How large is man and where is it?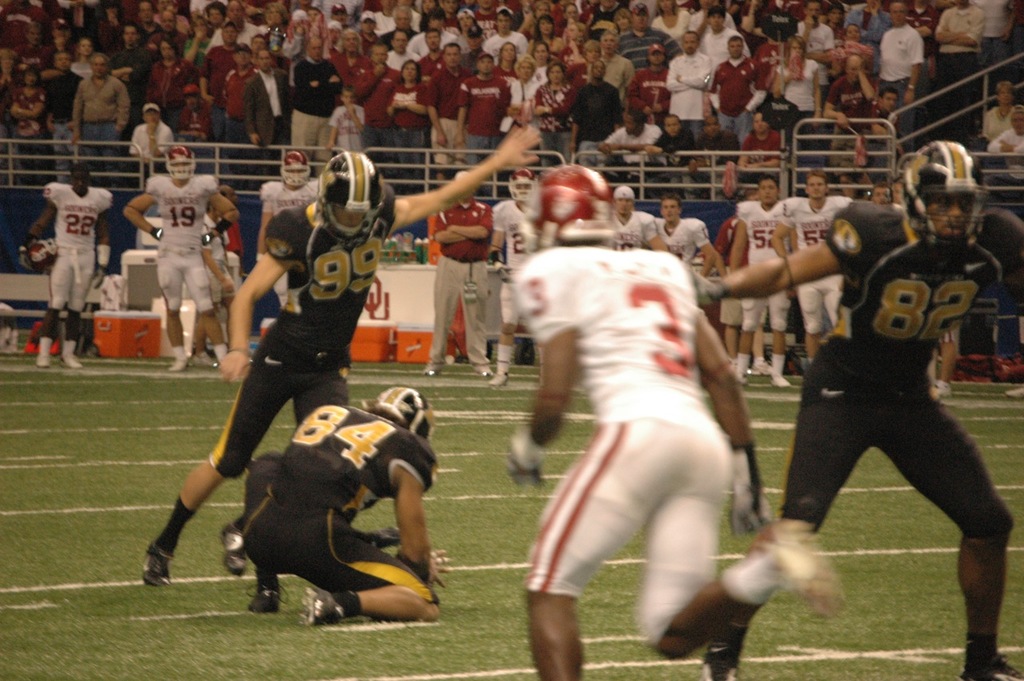
Bounding box: Rect(876, 1, 923, 104).
